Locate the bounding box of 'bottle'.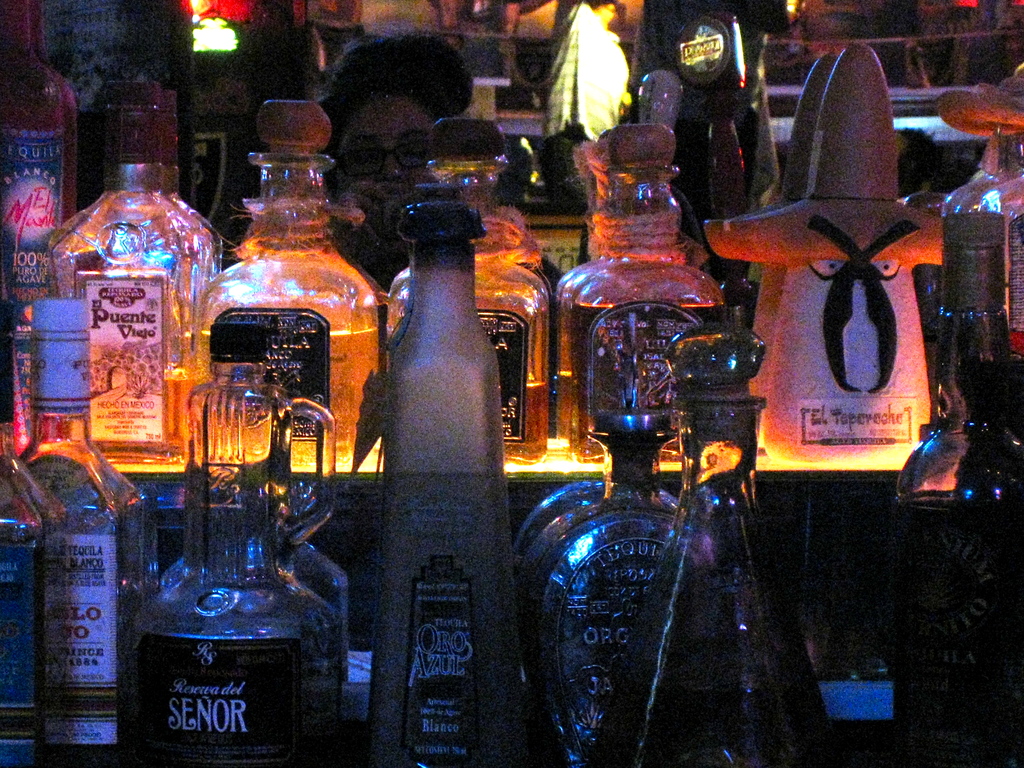
Bounding box: 513:401:688:767.
